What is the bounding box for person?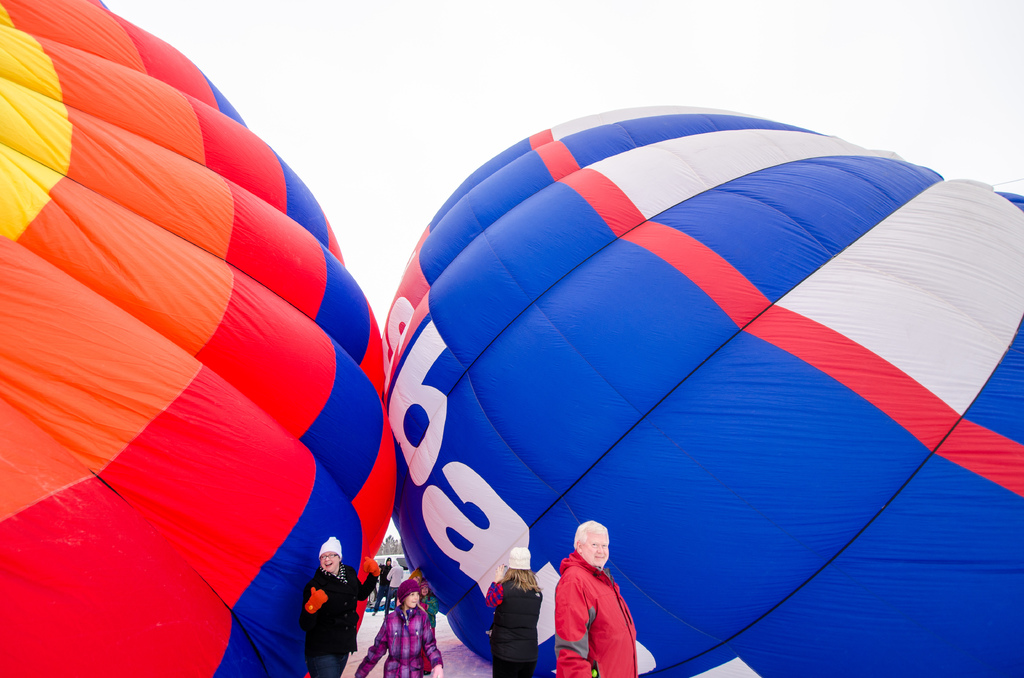
(547, 512, 641, 674).
